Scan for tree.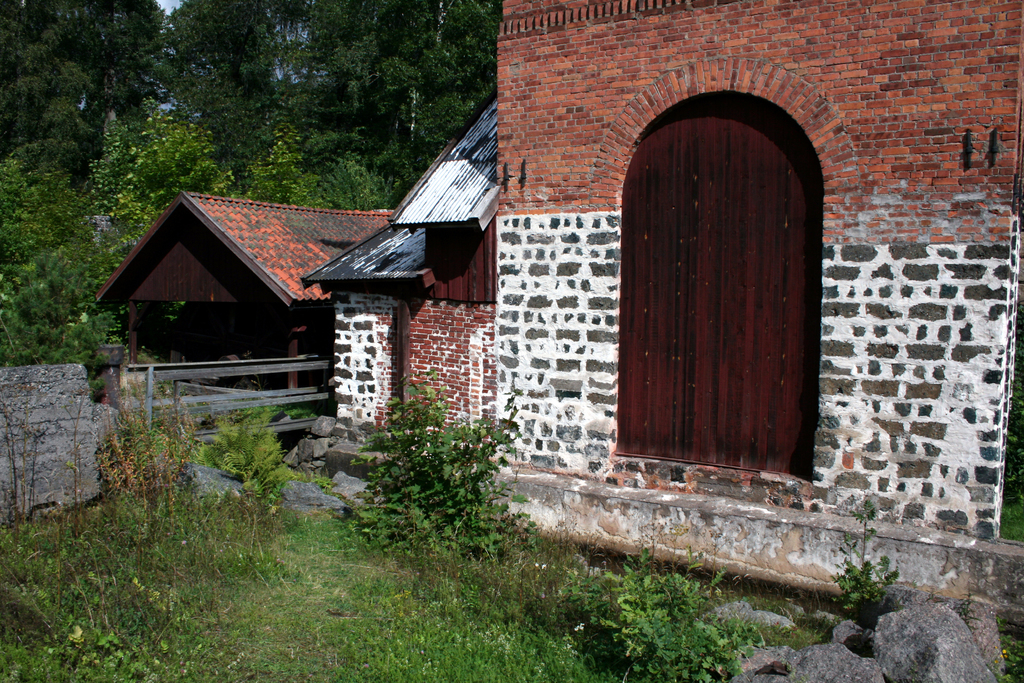
Scan result: {"x1": 276, "y1": 0, "x2": 412, "y2": 126}.
